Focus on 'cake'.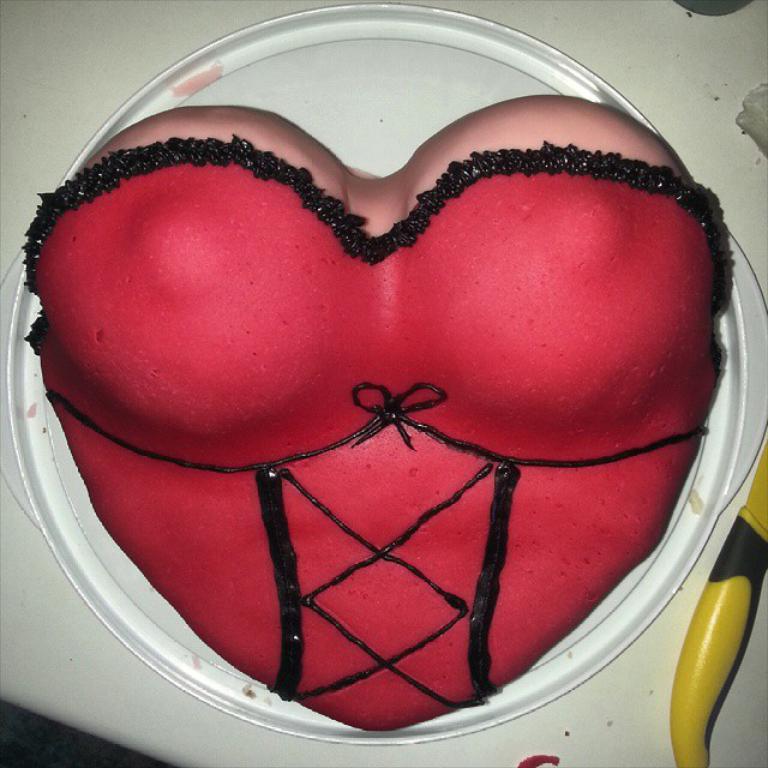
Focused at l=17, t=100, r=734, b=739.
